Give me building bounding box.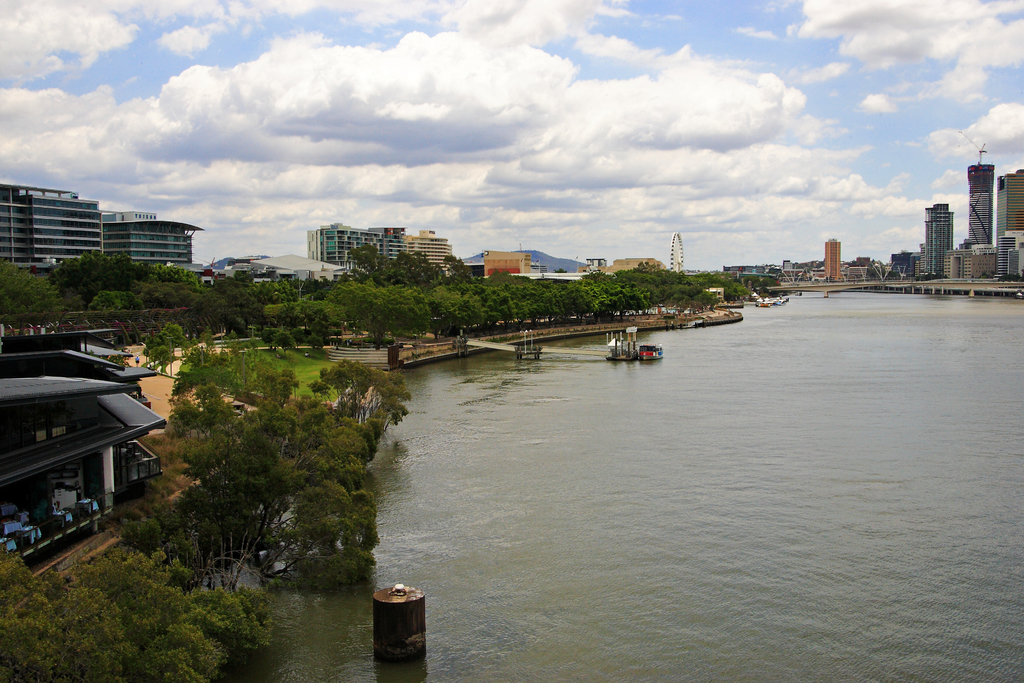
x1=305, y1=224, x2=456, y2=276.
